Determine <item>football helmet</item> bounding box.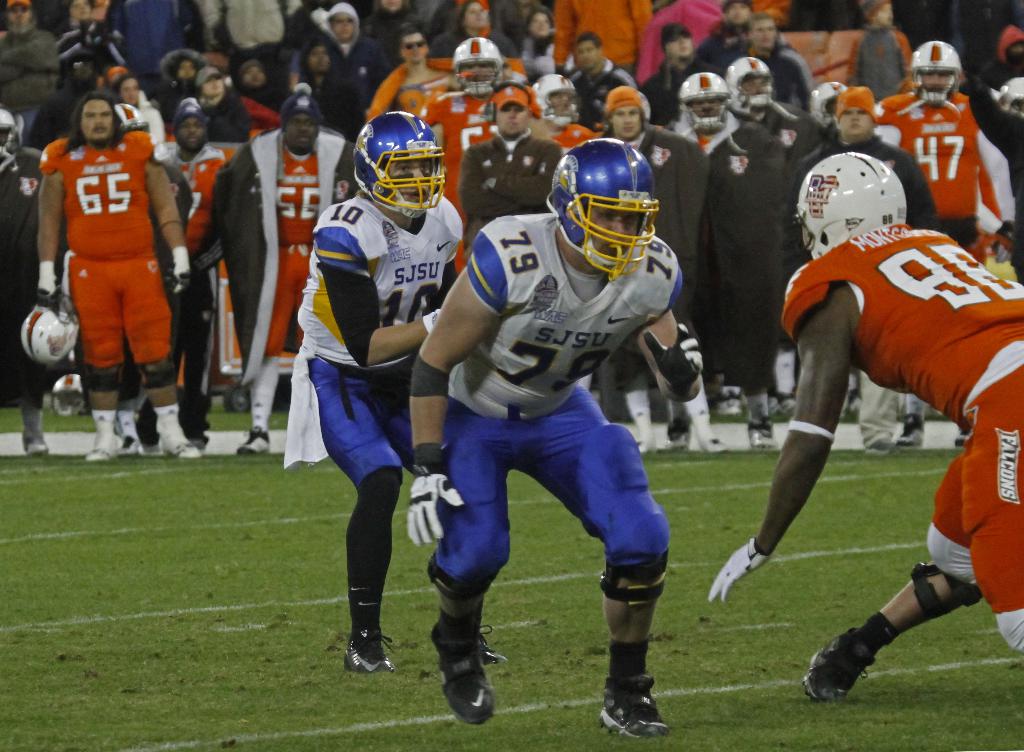
Determined: 120:104:152:132.
